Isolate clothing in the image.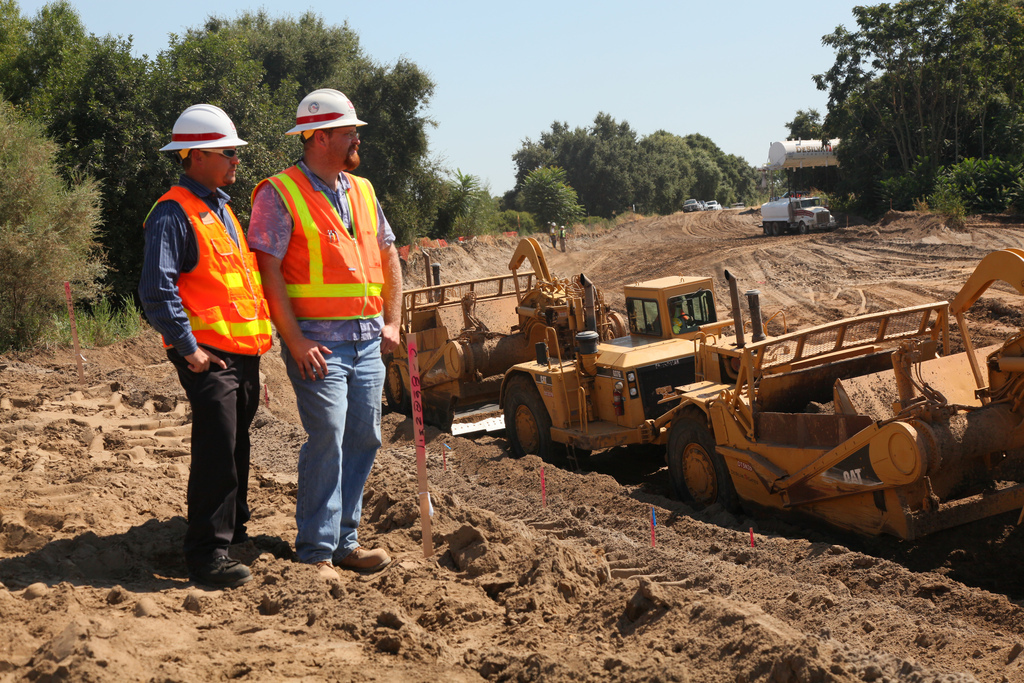
Isolated region: (x1=240, y1=150, x2=399, y2=553).
